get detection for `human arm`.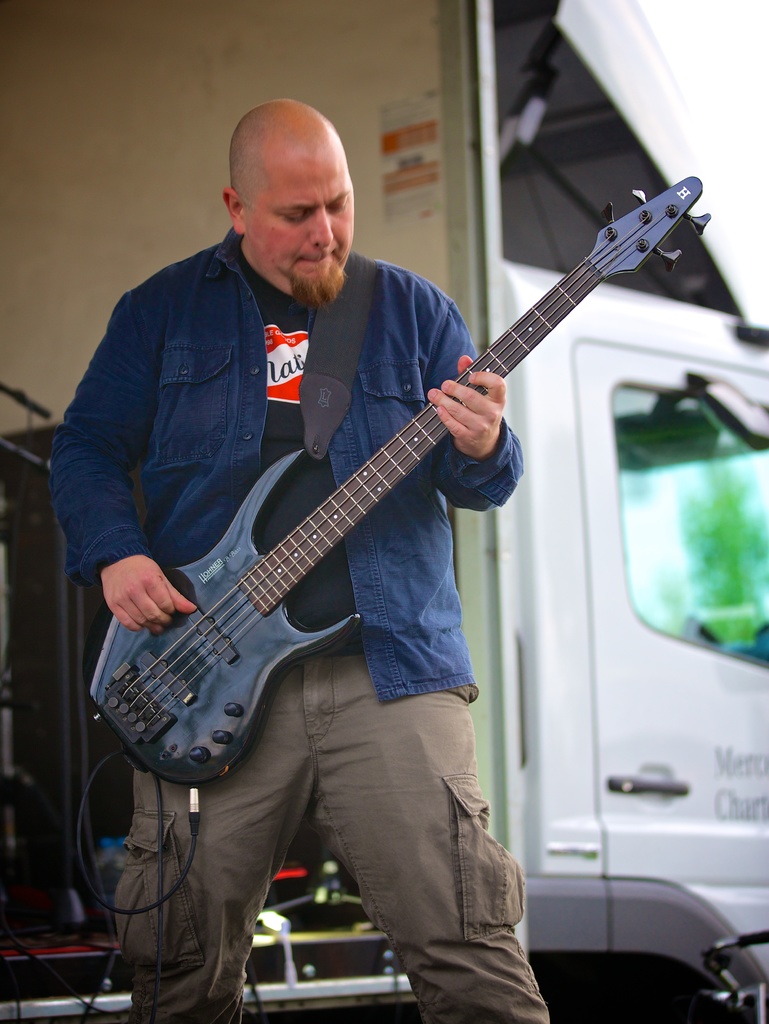
Detection: 64, 348, 188, 636.
